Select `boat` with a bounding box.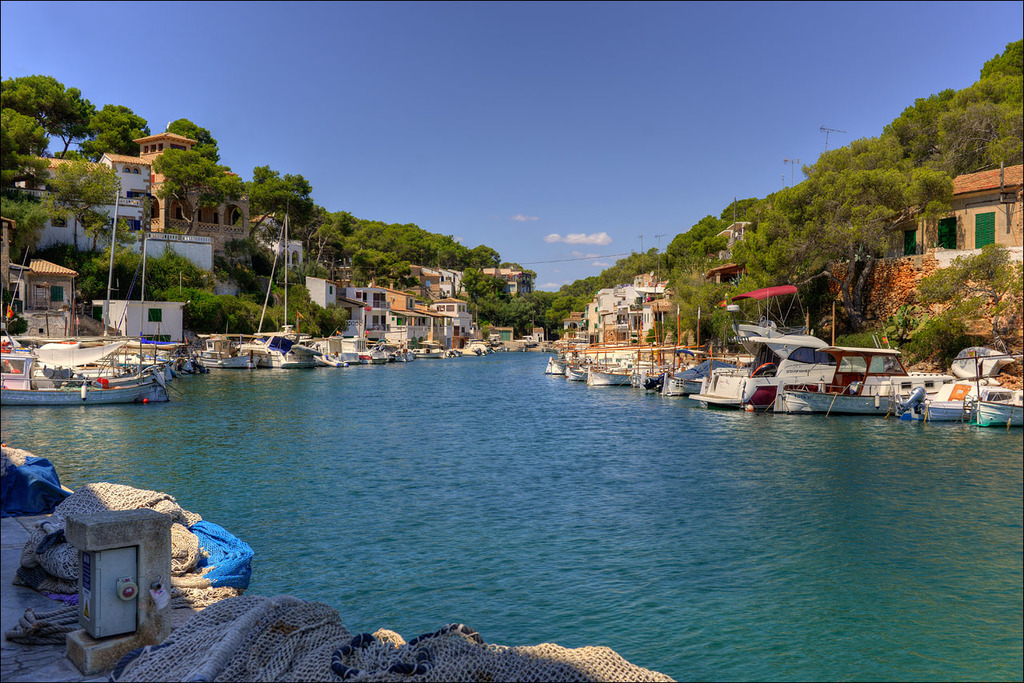
781,341,1004,417.
